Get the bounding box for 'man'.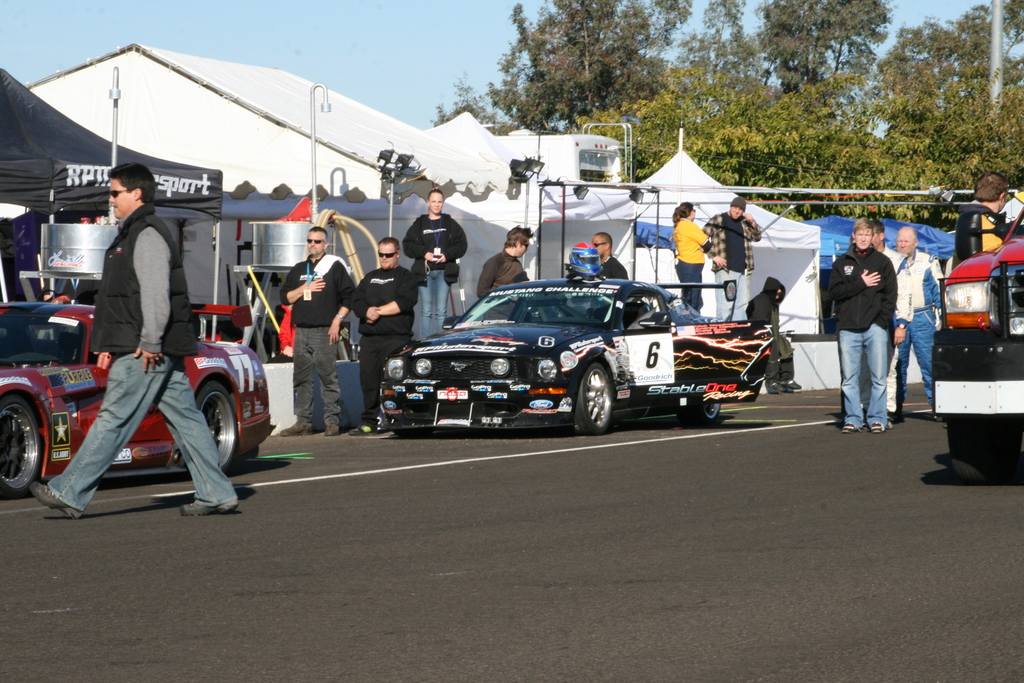
(931,173,1012,254).
